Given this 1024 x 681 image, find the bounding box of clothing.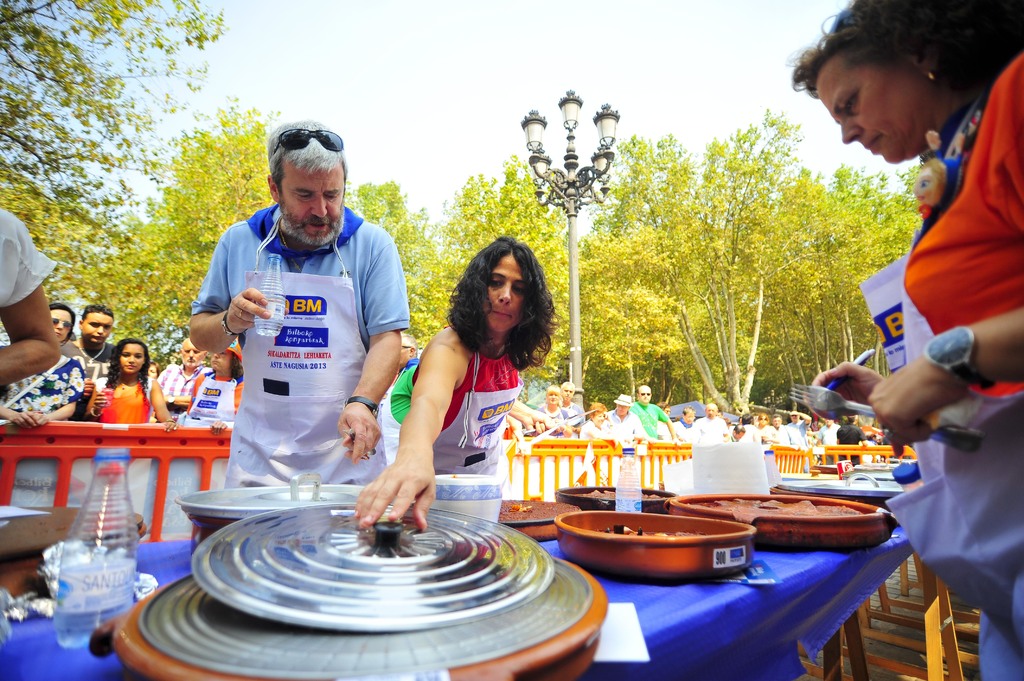
box=[692, 412, 733, 444].
